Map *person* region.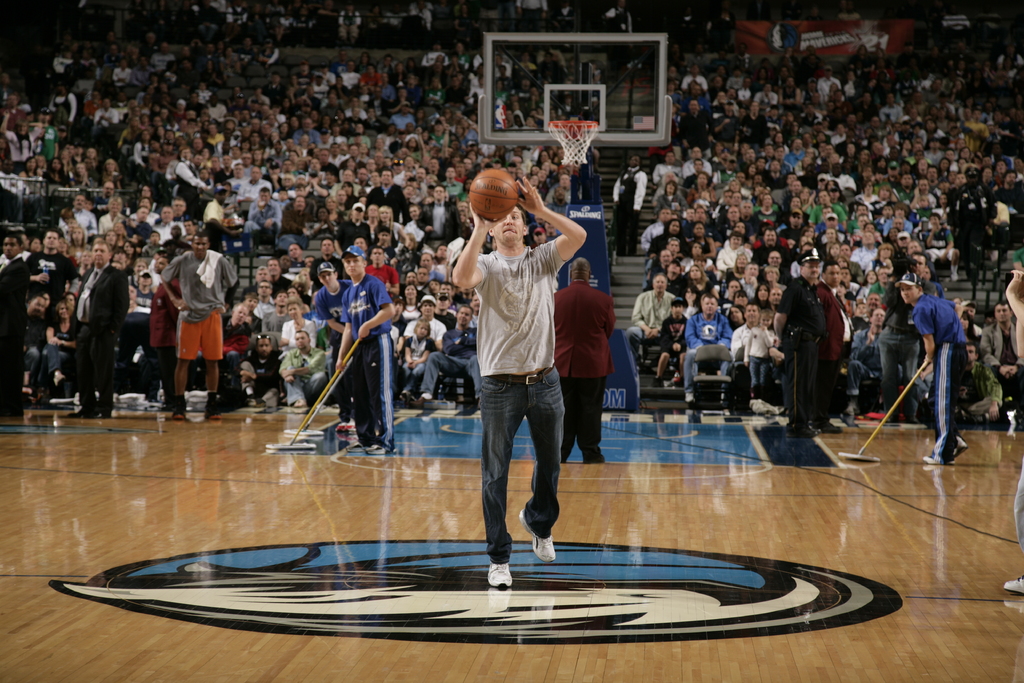
Mapped to (x1=365, y1=167, x2=403, y2=217).
